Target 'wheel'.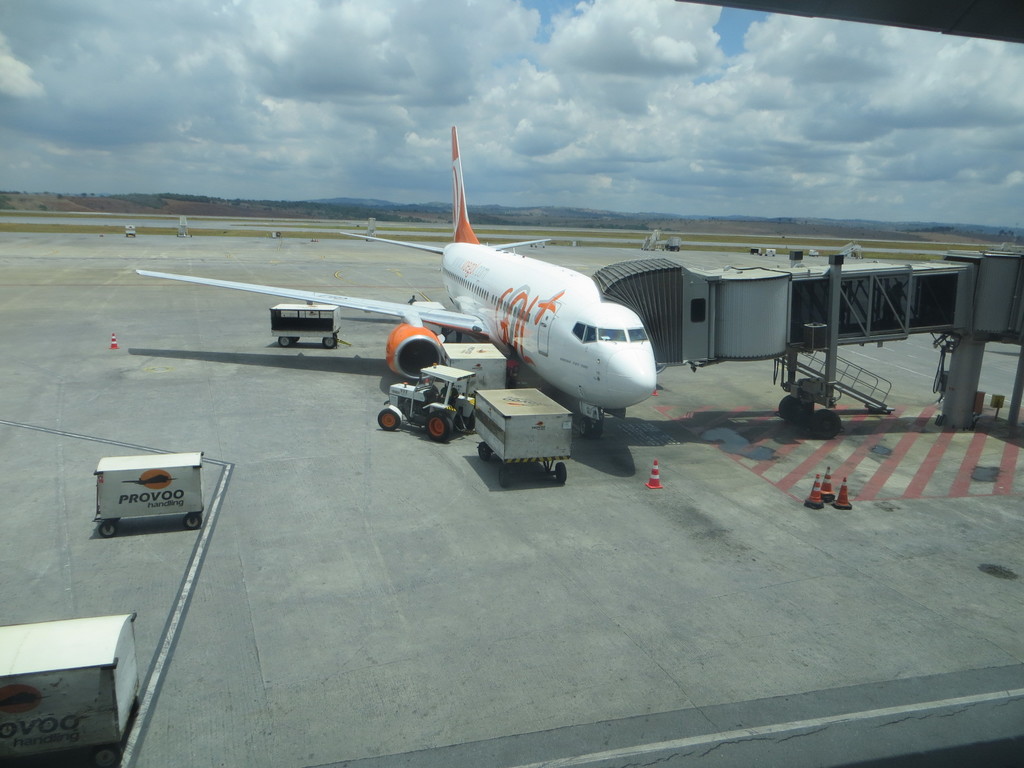
Target region: Rect(596, 420, 604, 442).
